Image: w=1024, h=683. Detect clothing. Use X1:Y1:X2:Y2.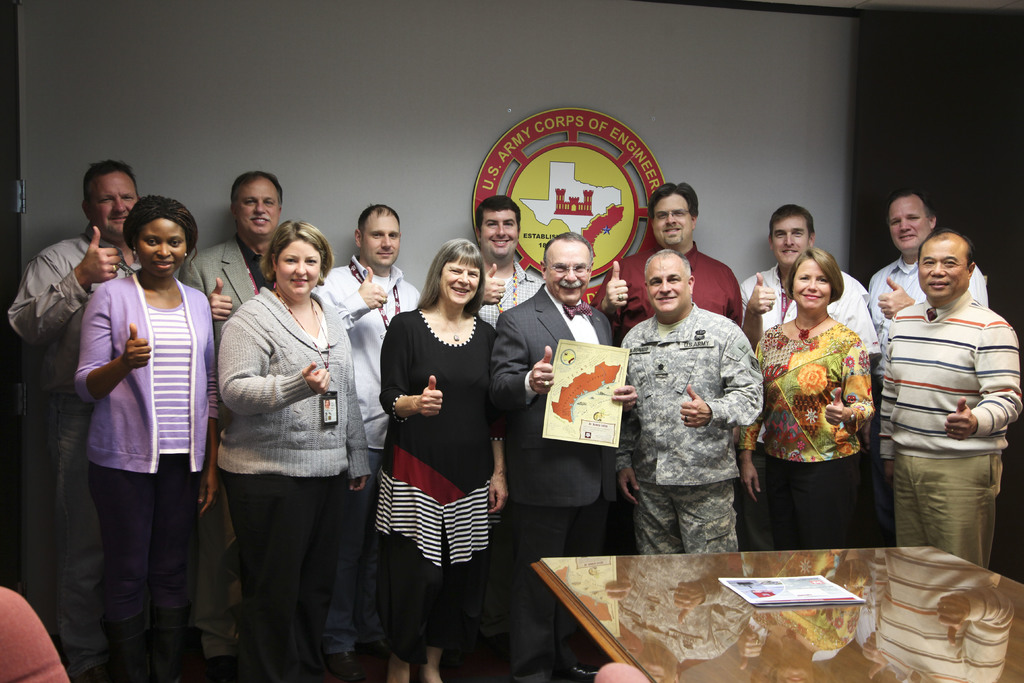
504:298:611:682.
